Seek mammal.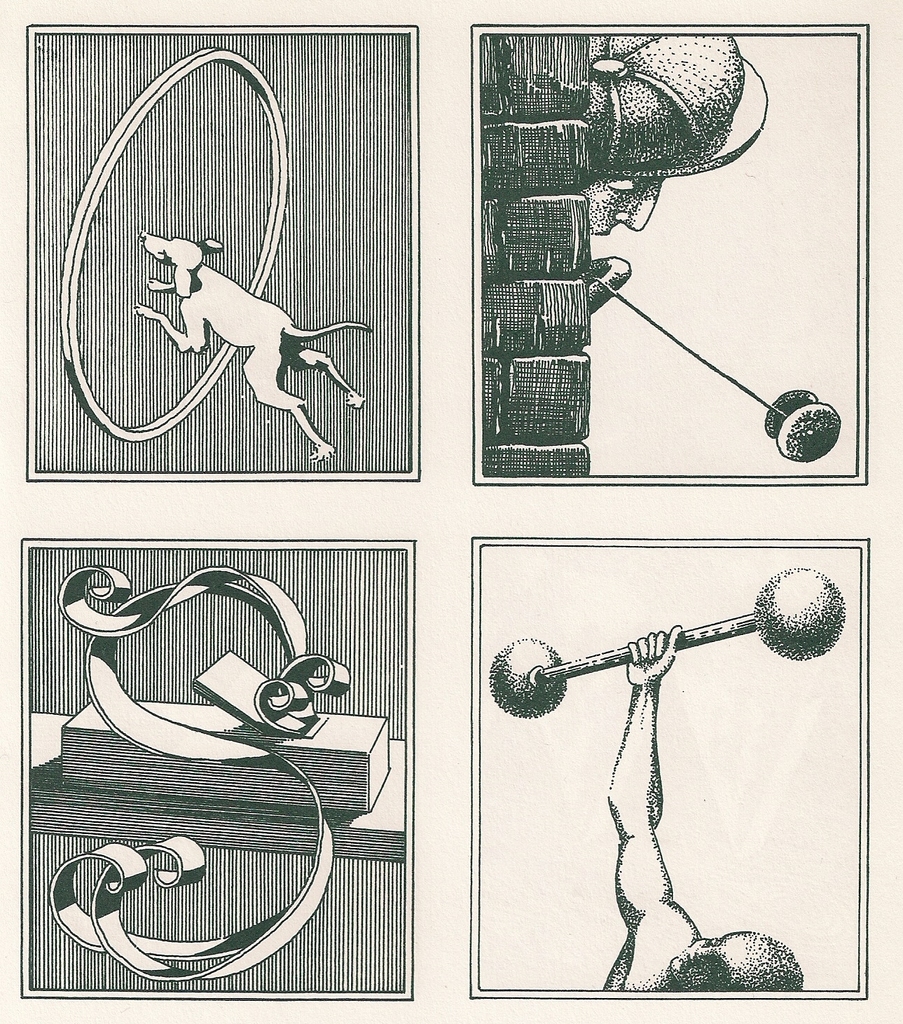
detection(609, 629, 792, 997).
